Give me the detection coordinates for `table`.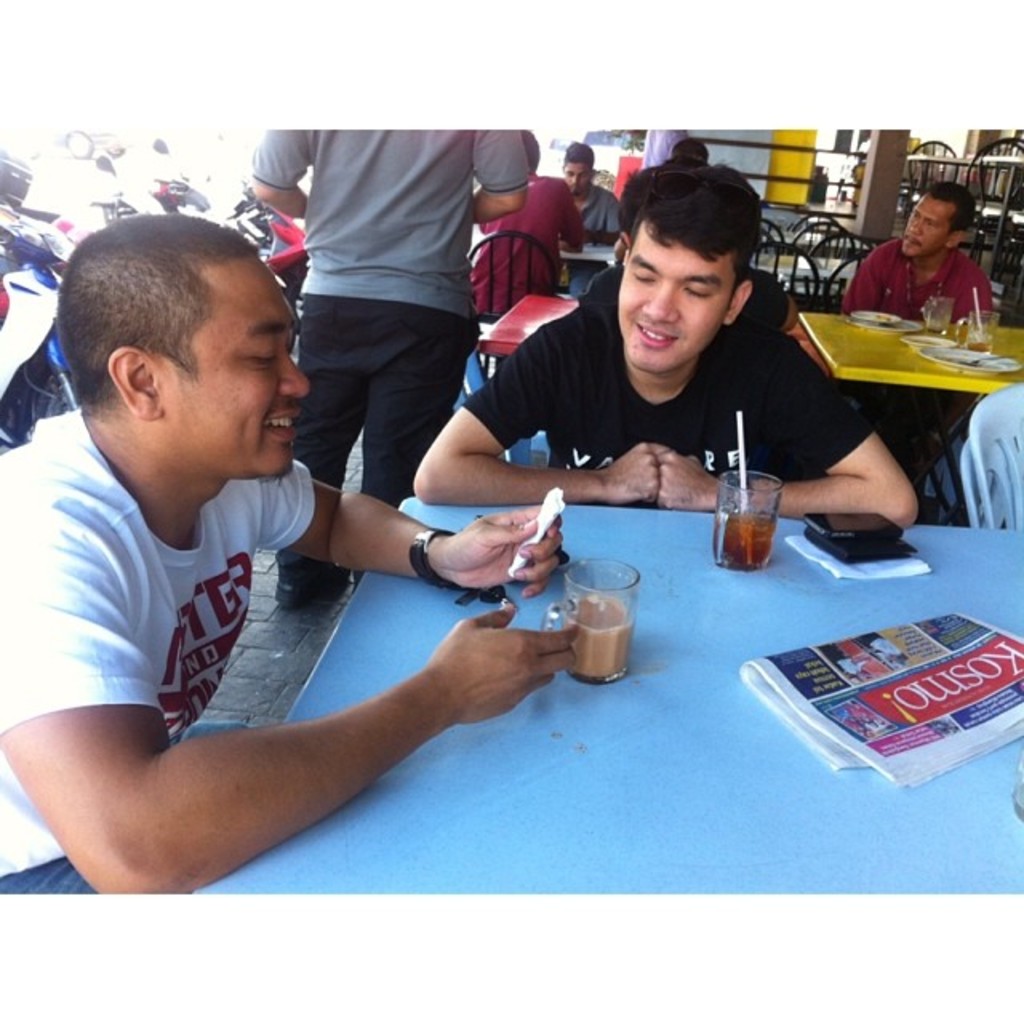
803,317,1022,531.
